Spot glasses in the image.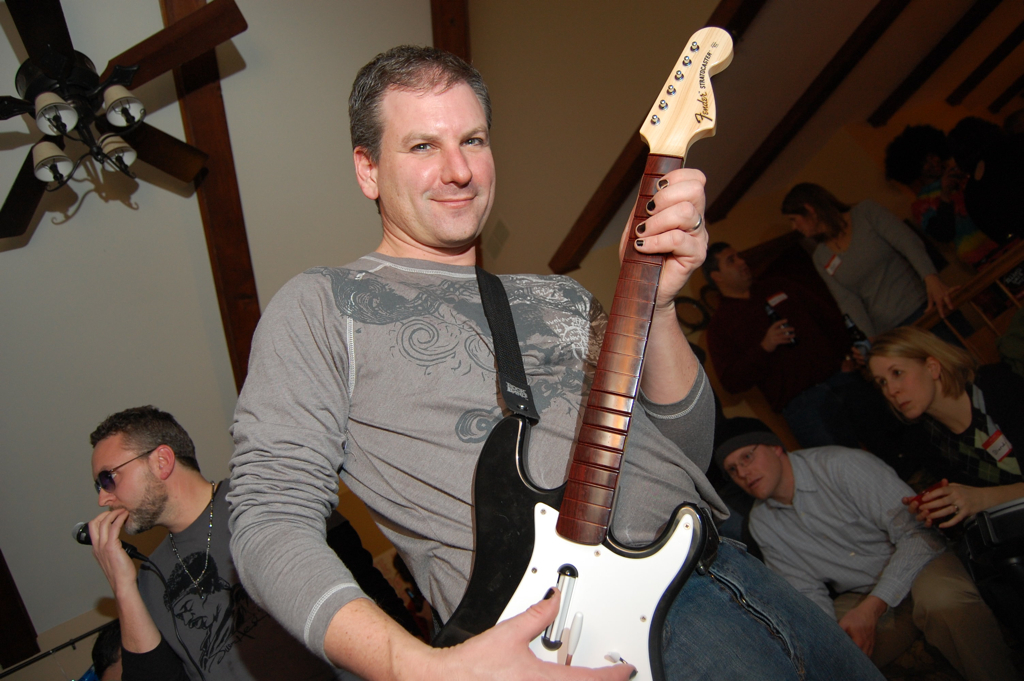
glasses found at Rect(722, 444, 758, 476).
